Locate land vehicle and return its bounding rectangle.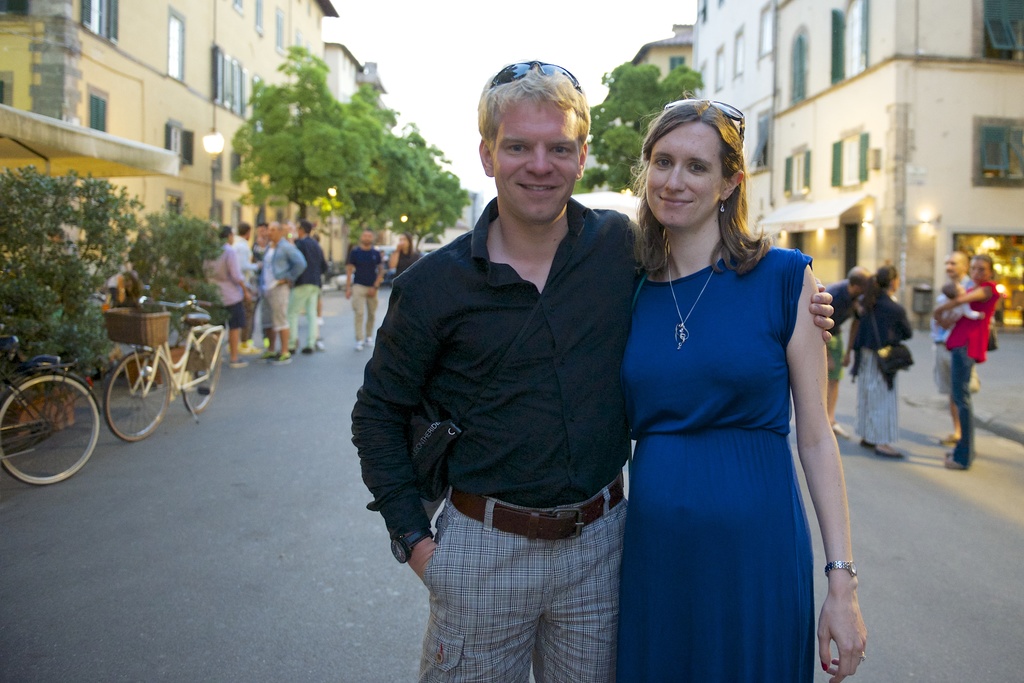
(left=102, top=291, right=221, bottom=443).
